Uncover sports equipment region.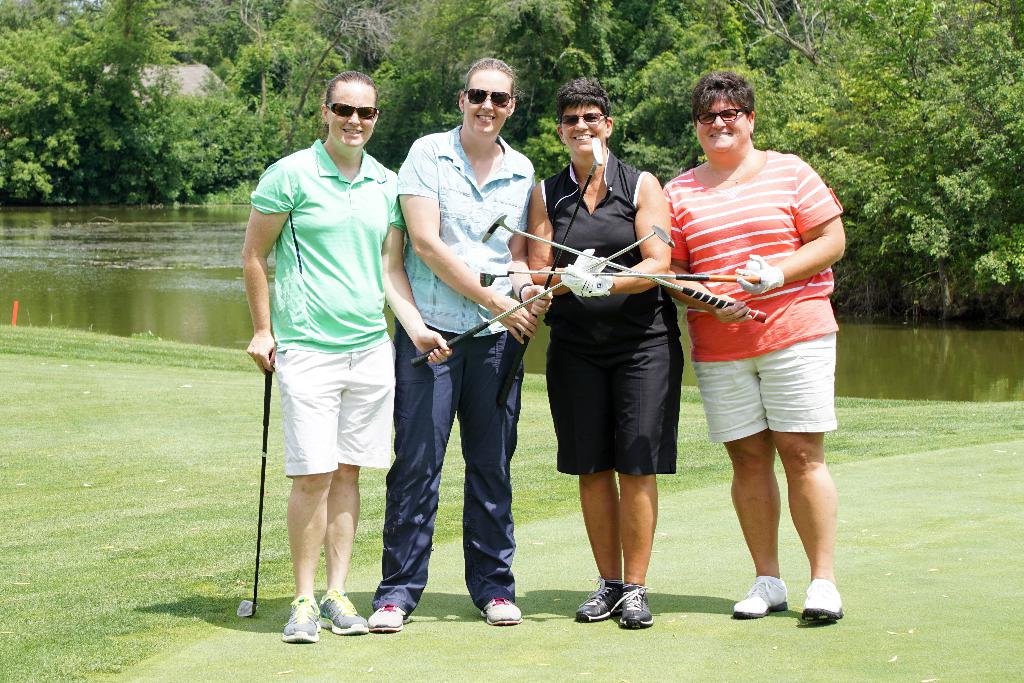
Uncovered: bbox(609, 581, 653, 629).
